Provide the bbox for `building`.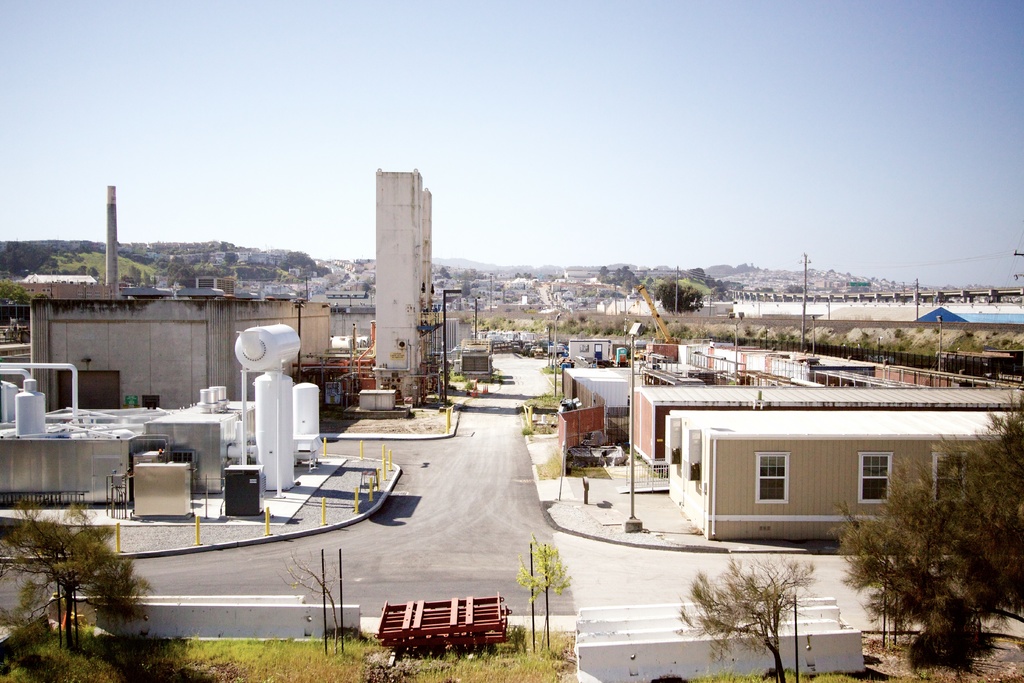
[25, 286, 330, 411].
